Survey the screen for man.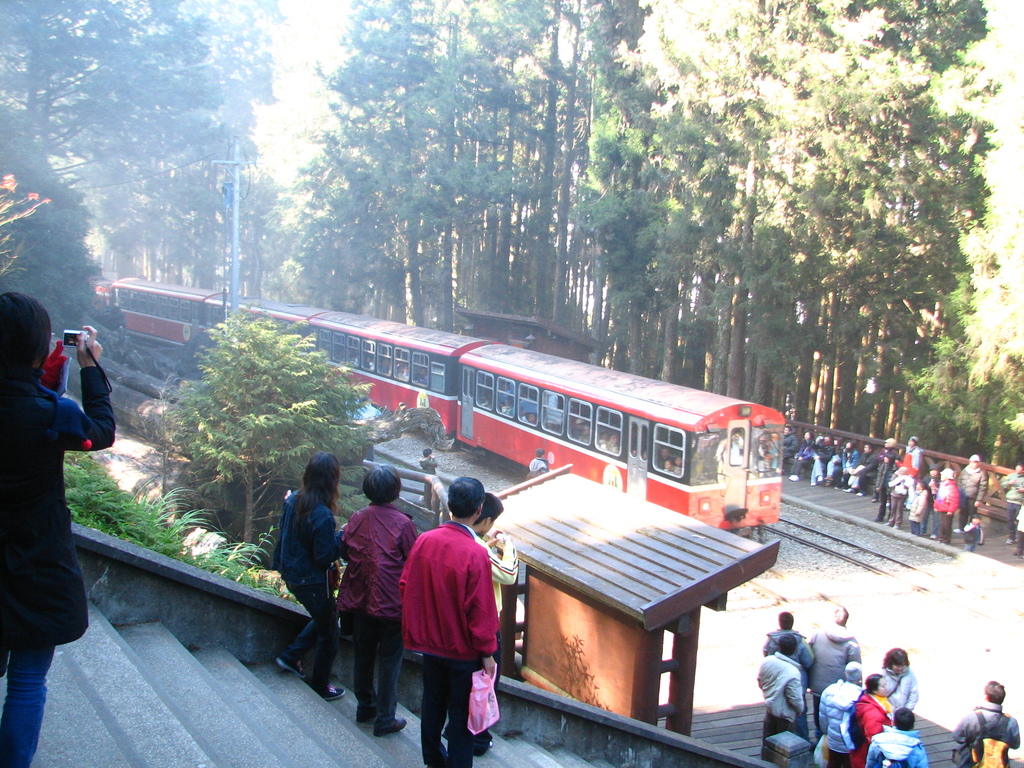
Survey found: [520, 450, 549, 490].
